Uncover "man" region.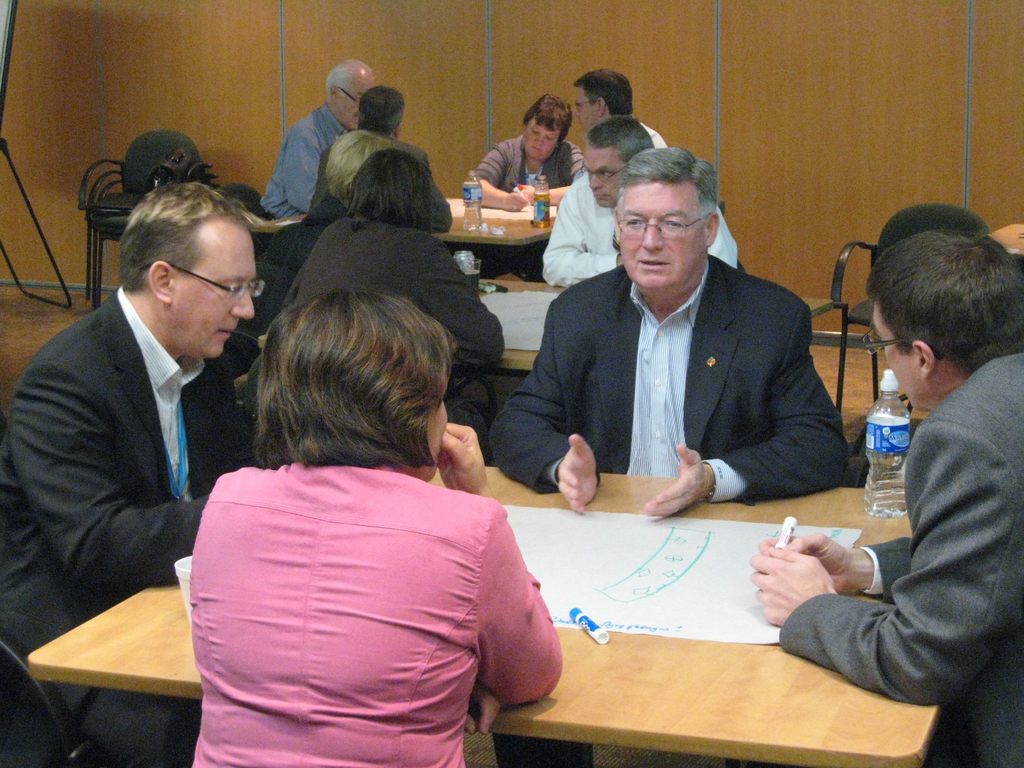
Uncovered: l=541, t=115, r=739, b=291.
